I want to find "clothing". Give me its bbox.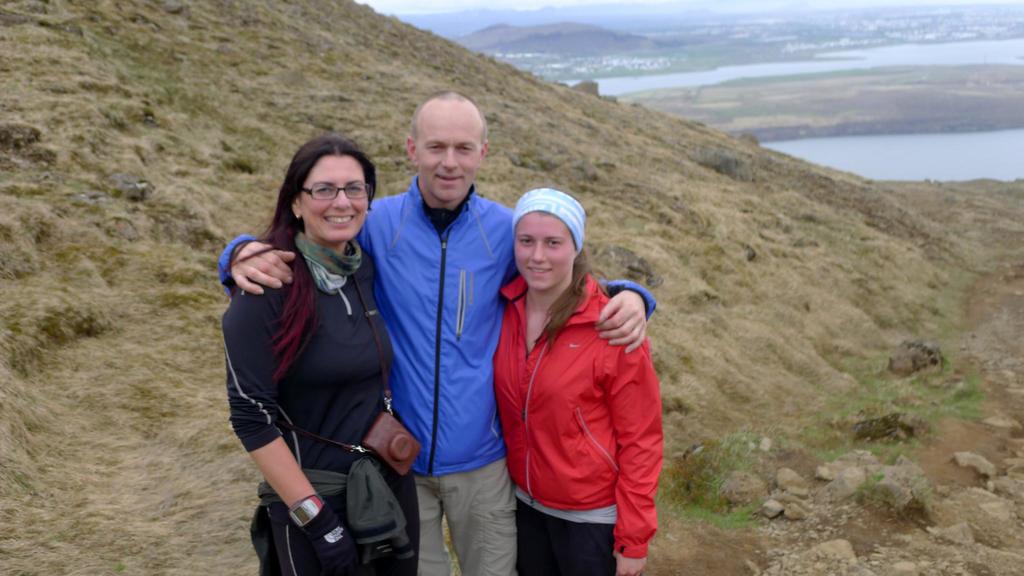
left=218, top=180, right=648, bottom=575.
